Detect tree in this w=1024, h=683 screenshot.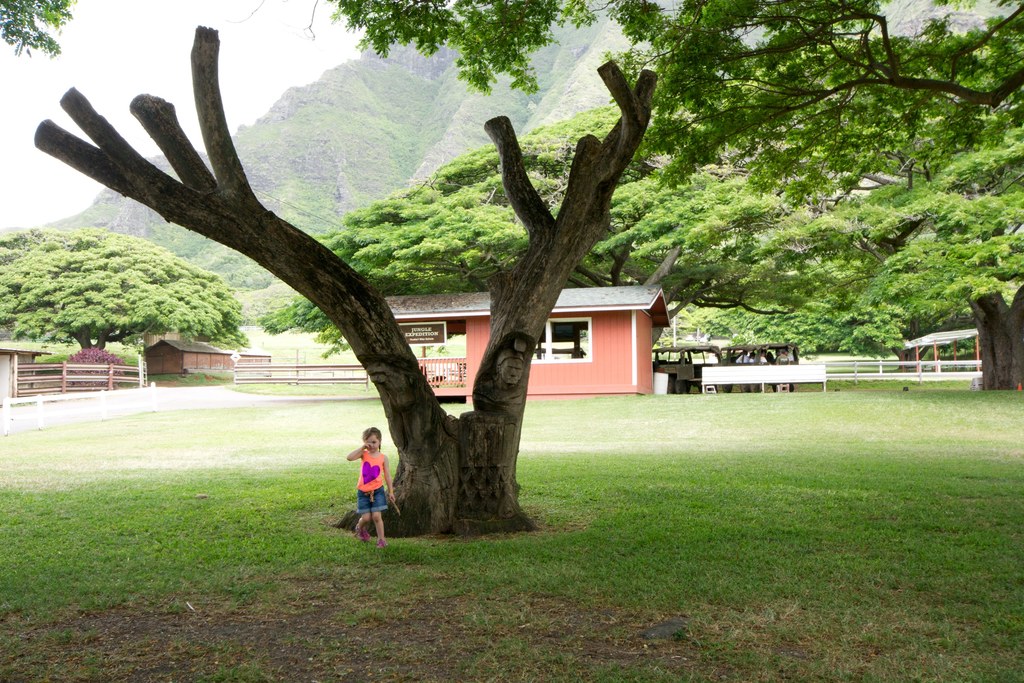
Detection: 0:0:81:66.
